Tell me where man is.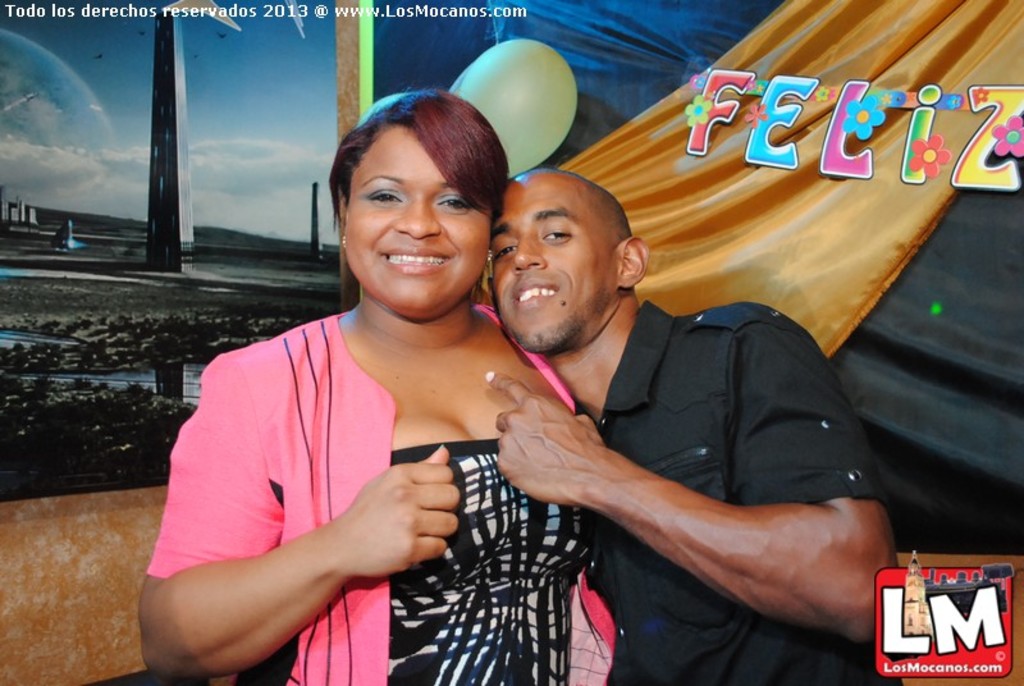
man is at l=438, t=156, r=895, b=685.
